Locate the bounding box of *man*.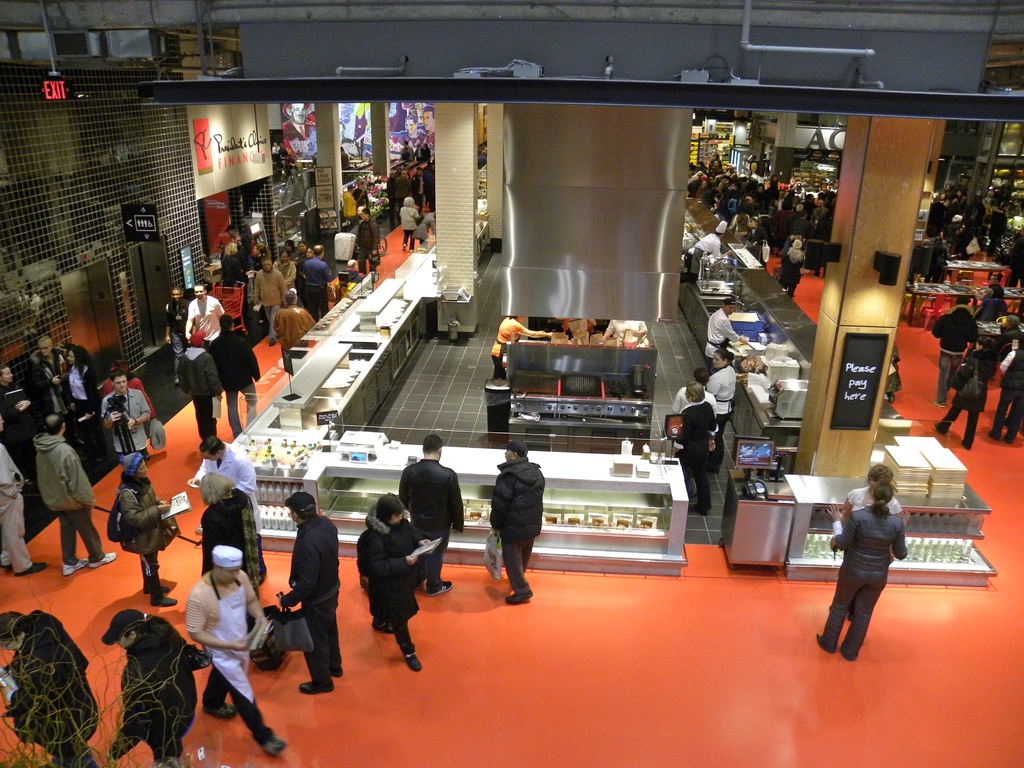
Bounding box: [177,283,222,346].
